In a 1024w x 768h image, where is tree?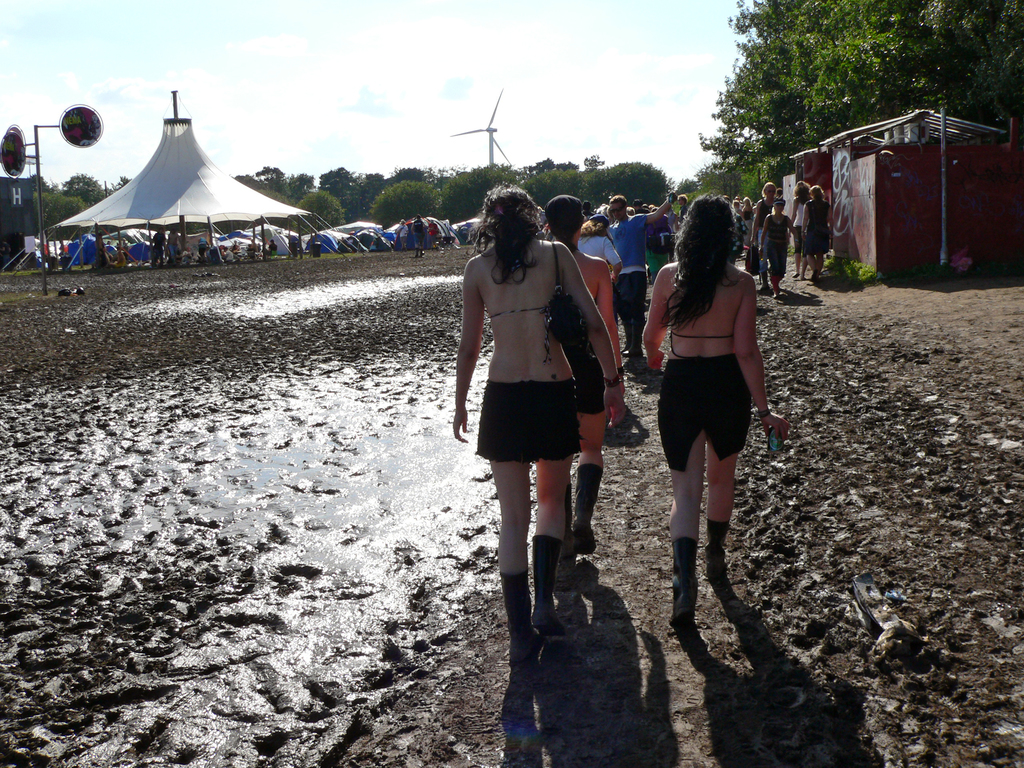
Rect(578, 156, 665, 210).
